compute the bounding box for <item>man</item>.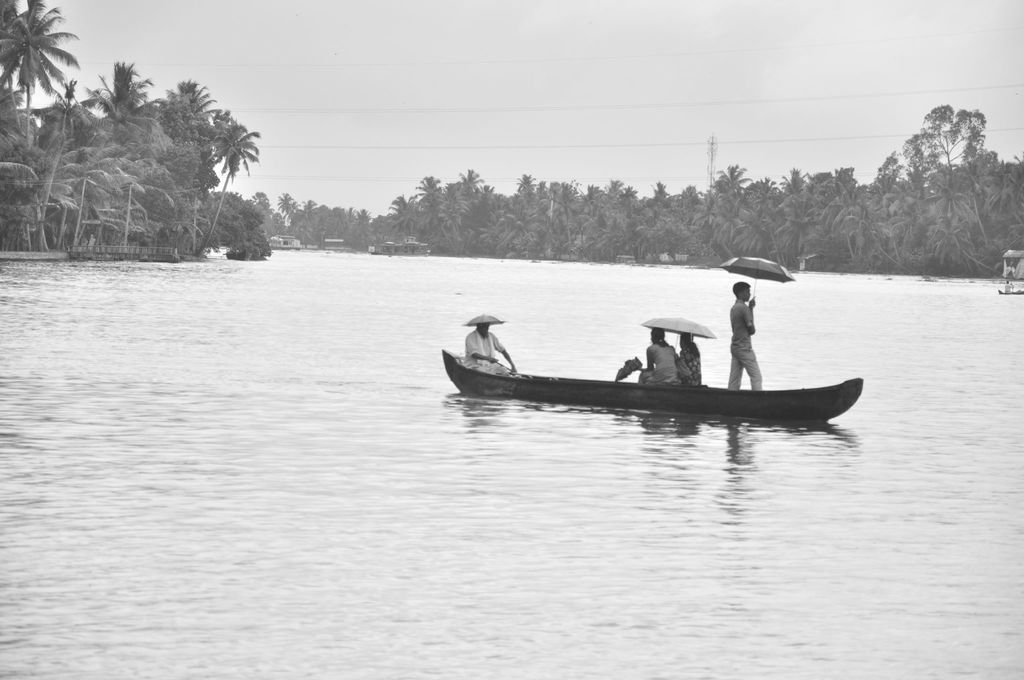
[726,280,762,392].
